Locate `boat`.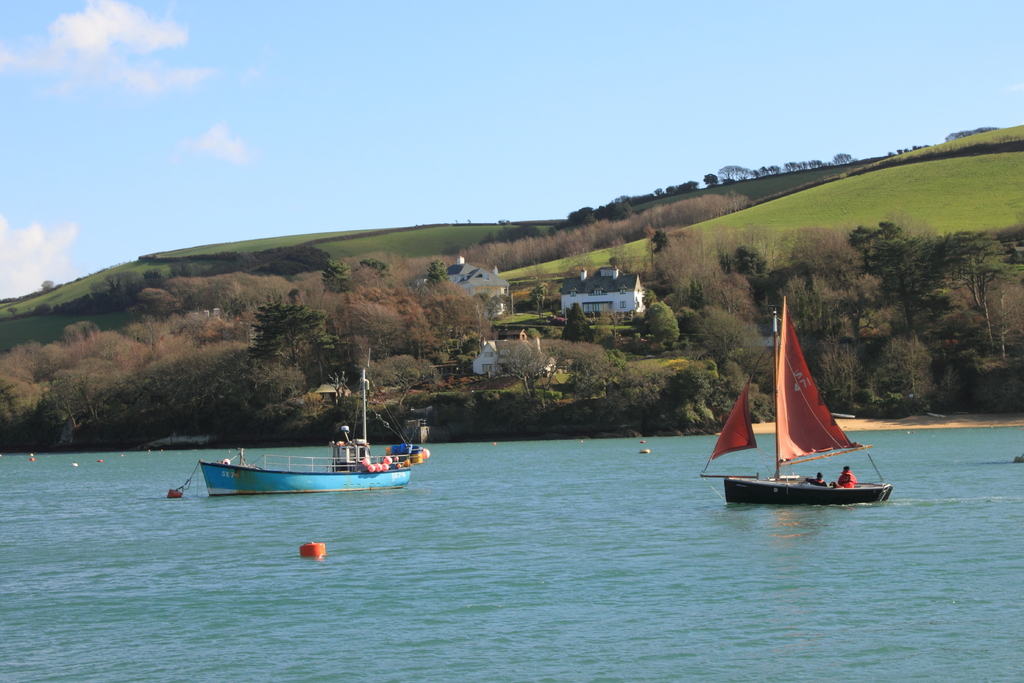
Bounding box: bbox(203, 373, 430, 493).
